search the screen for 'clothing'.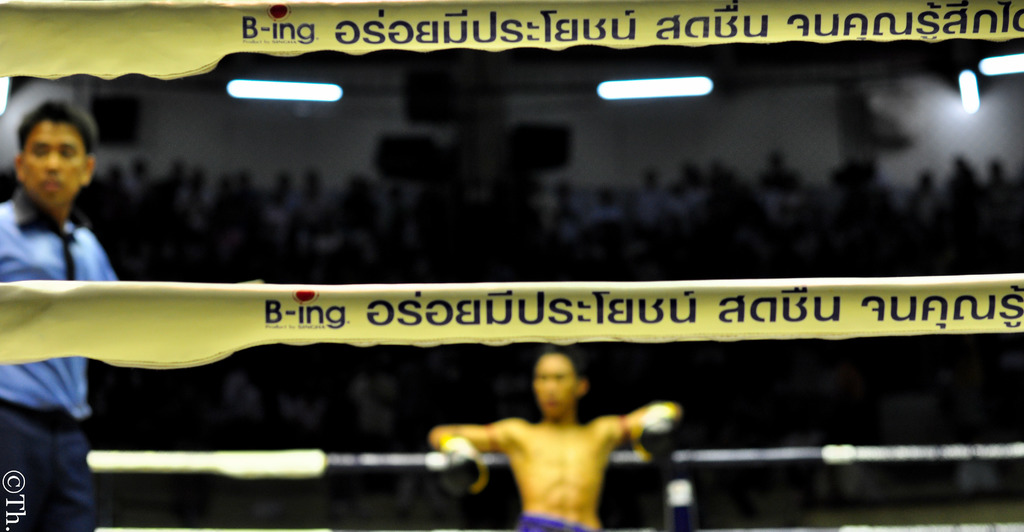
Found at 0/188/117/531.
